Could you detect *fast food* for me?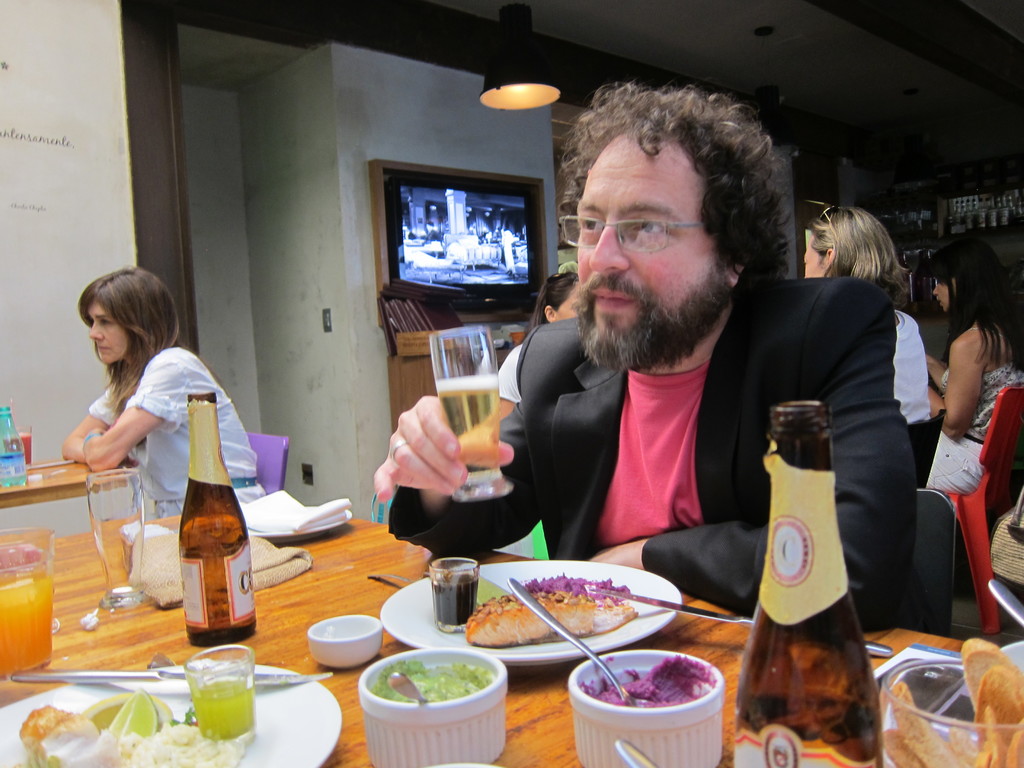
Detection result: [left=493, top=580, right=664, bottom=649].
